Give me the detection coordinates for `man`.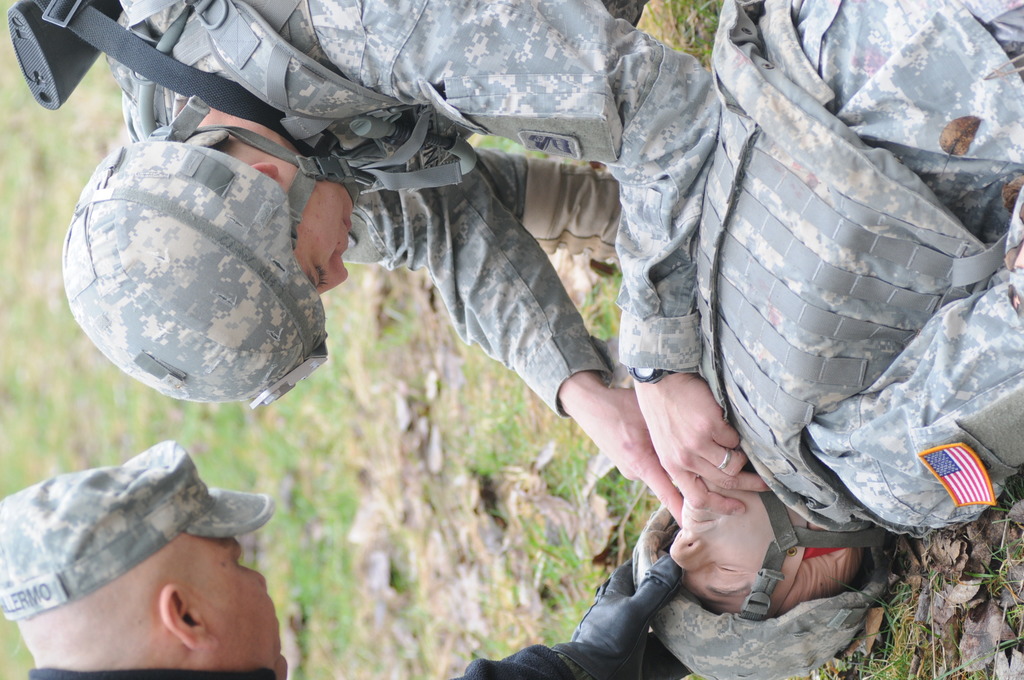
[x1=59, y1=0, x2=745, y2=514].
